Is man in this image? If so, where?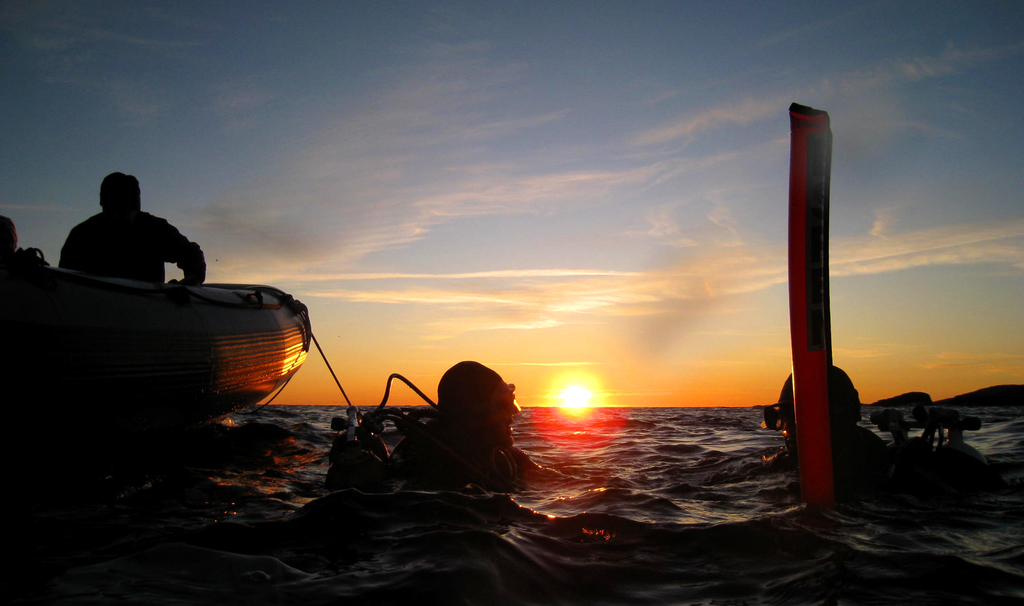
Yes, at 47/177/217/286.
